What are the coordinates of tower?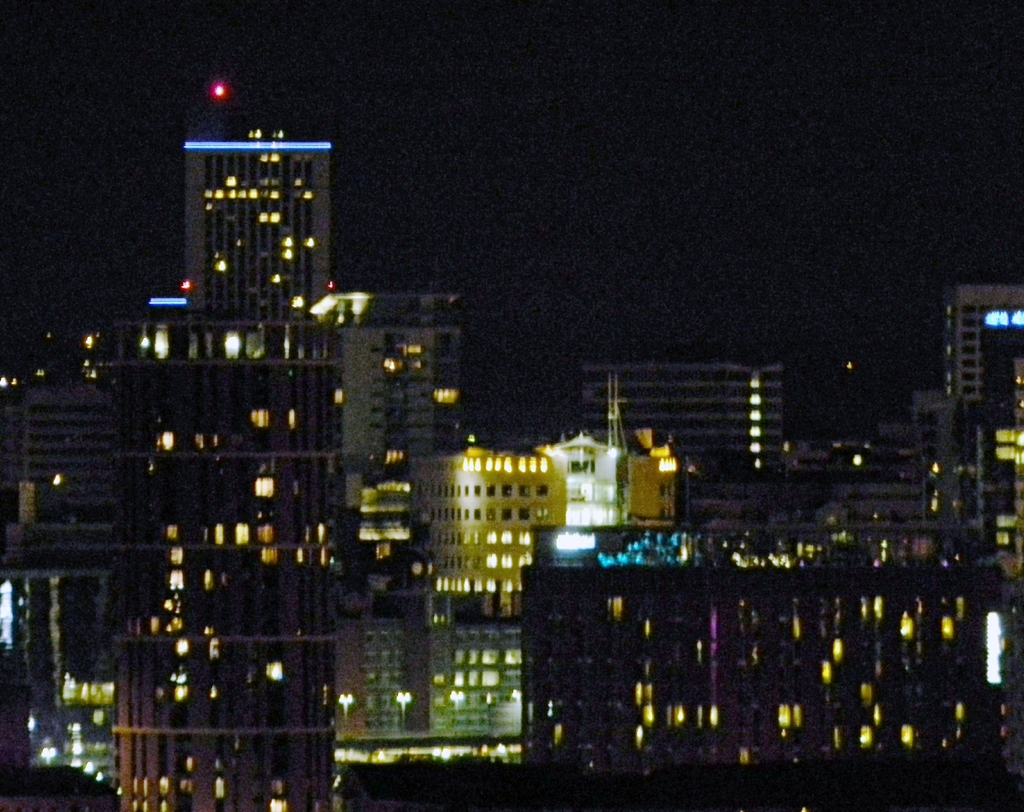
{"left": 591, "top": 345, "right": 789, "bottom": 462}.
